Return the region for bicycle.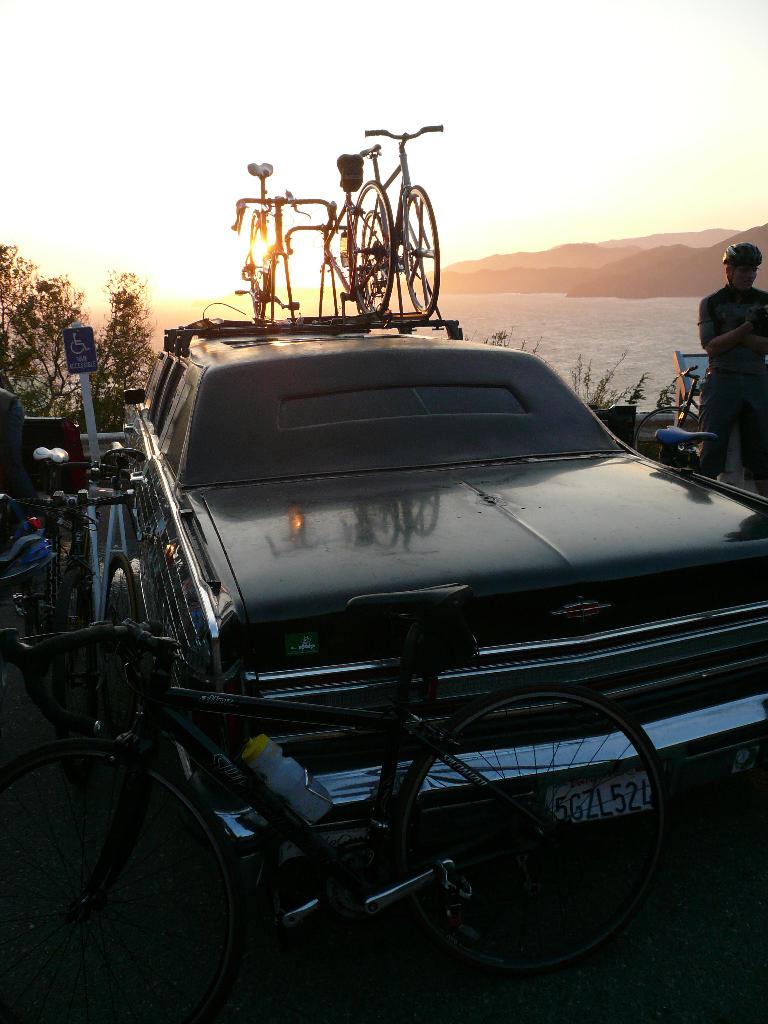
4 575 679 984.
